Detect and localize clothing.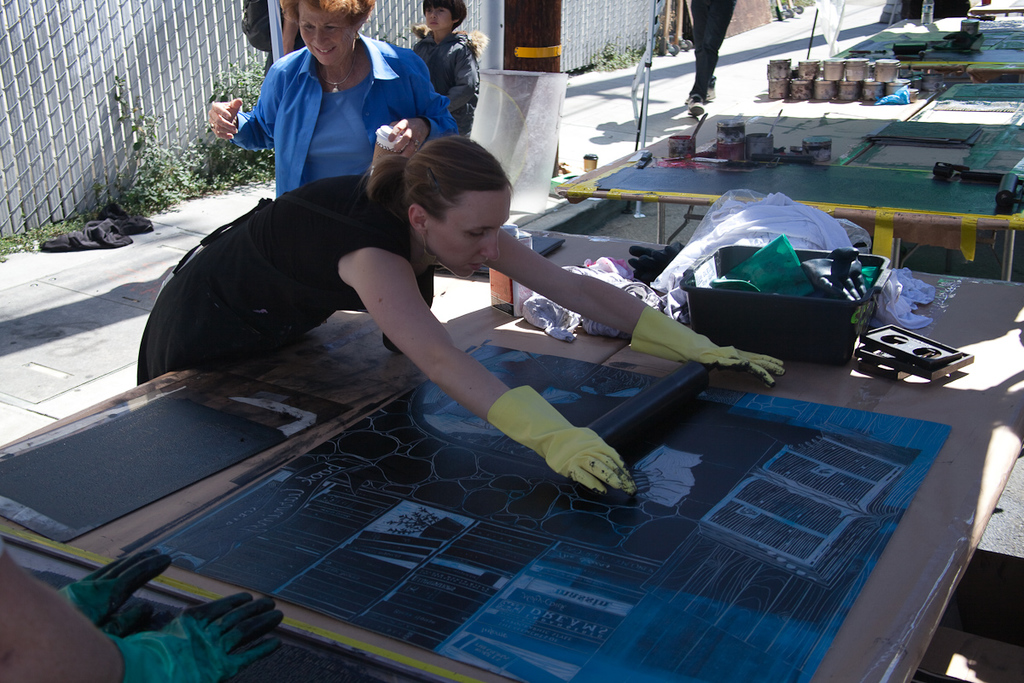
Localized at {"left": 403, "top": 33, "right": 480, "bottom": 143}.
